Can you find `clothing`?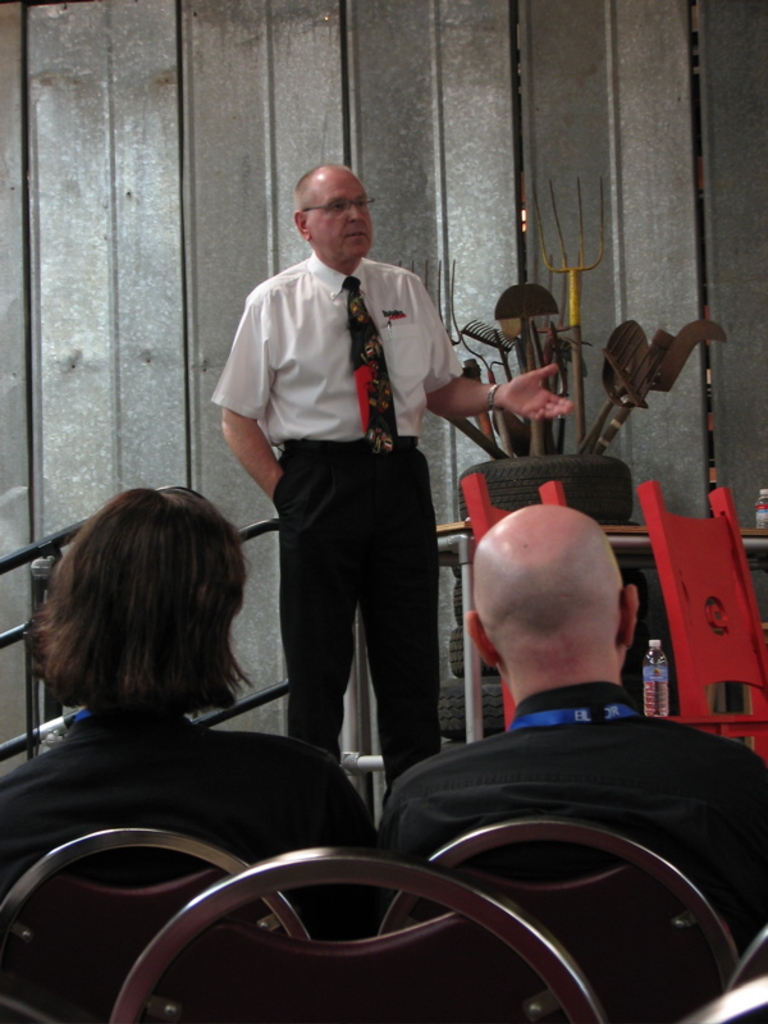
Yes, bounding box: <box>0,700,420,896</box>.
